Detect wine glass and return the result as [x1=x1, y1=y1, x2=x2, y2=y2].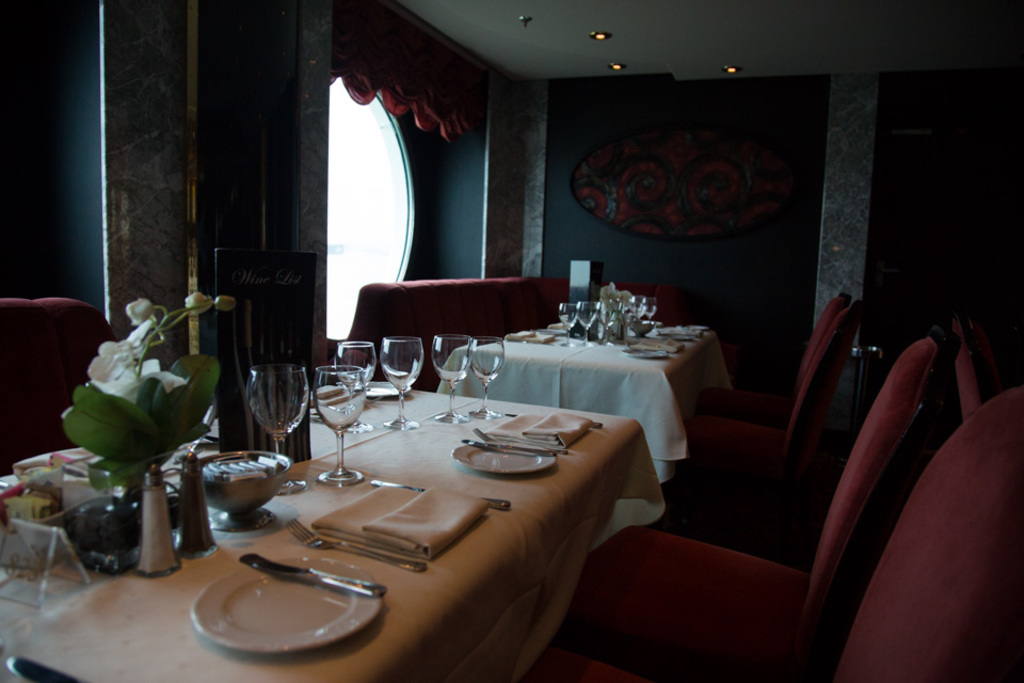
[x1=434, y1=334, x2=471, y2=420].
